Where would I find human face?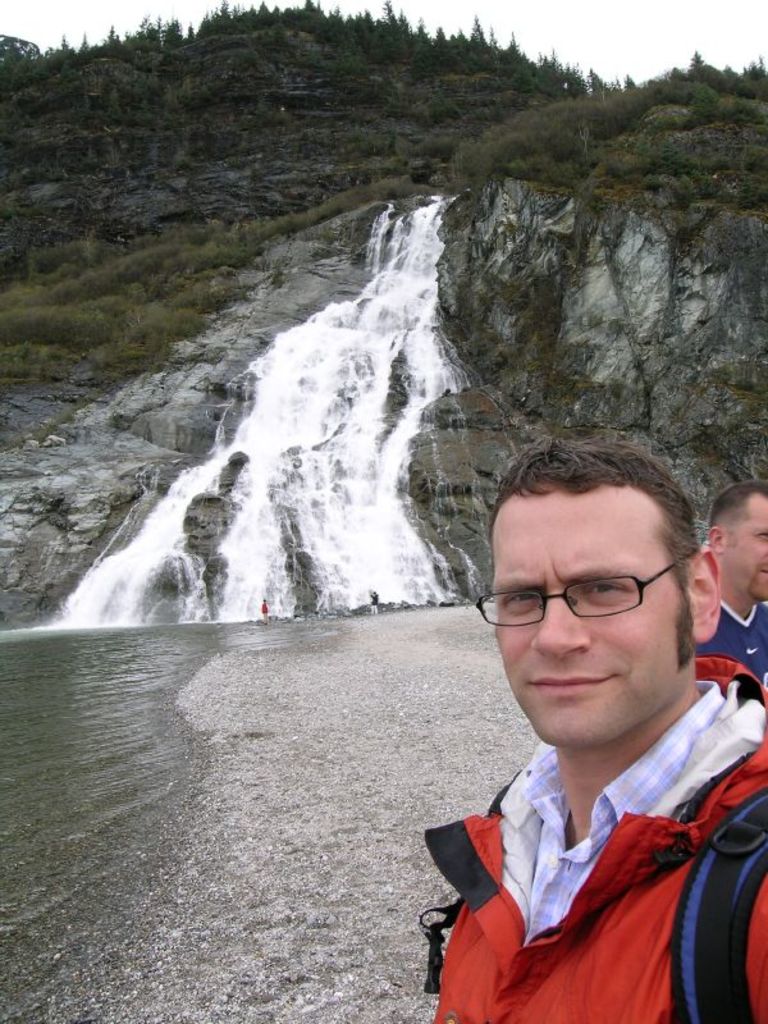
At [724, 495, 767, 602].
